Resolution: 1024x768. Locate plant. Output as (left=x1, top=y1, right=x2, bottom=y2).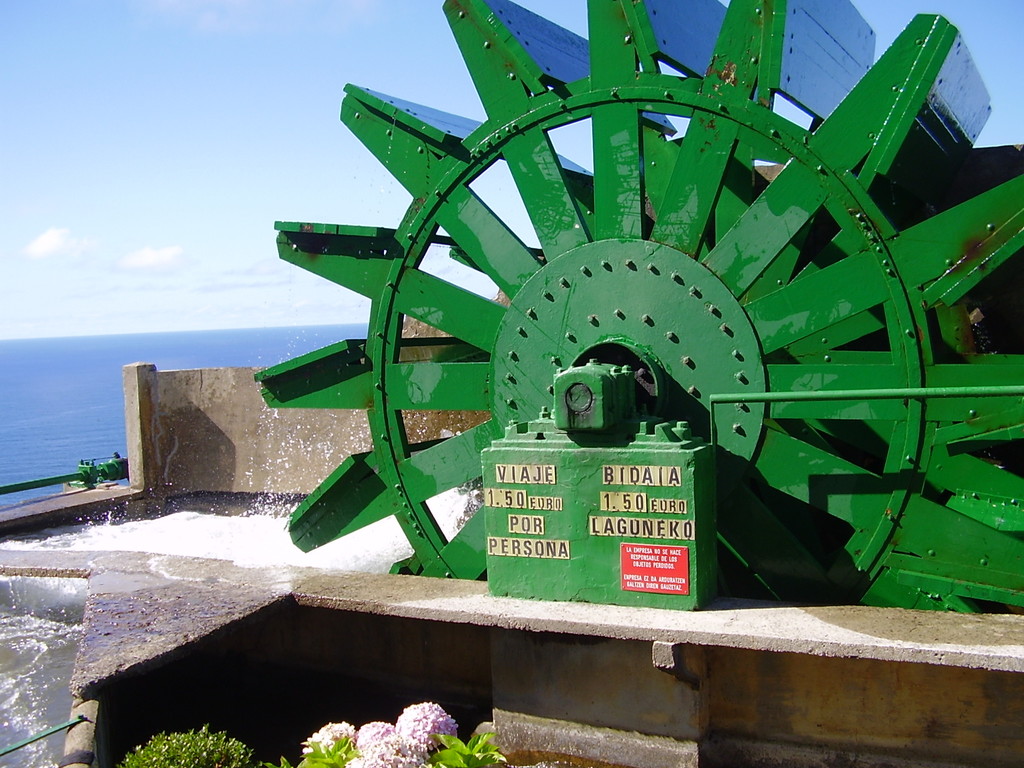
(left=260, top=736, right=355, bottom=767).
